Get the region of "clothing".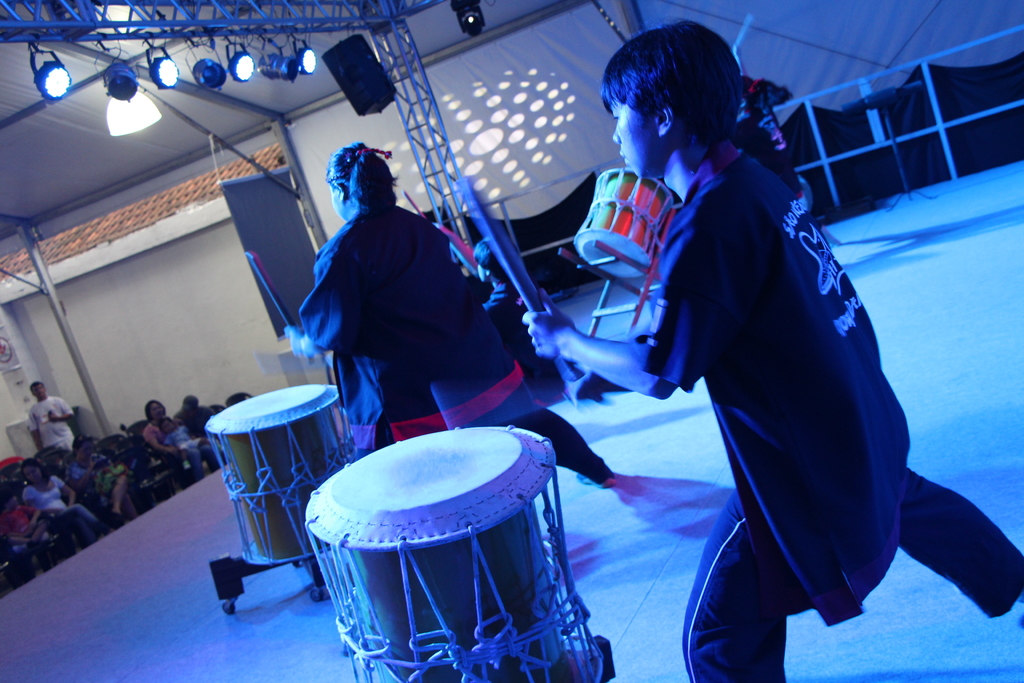
l=88, t=461, r=122, b=540.
